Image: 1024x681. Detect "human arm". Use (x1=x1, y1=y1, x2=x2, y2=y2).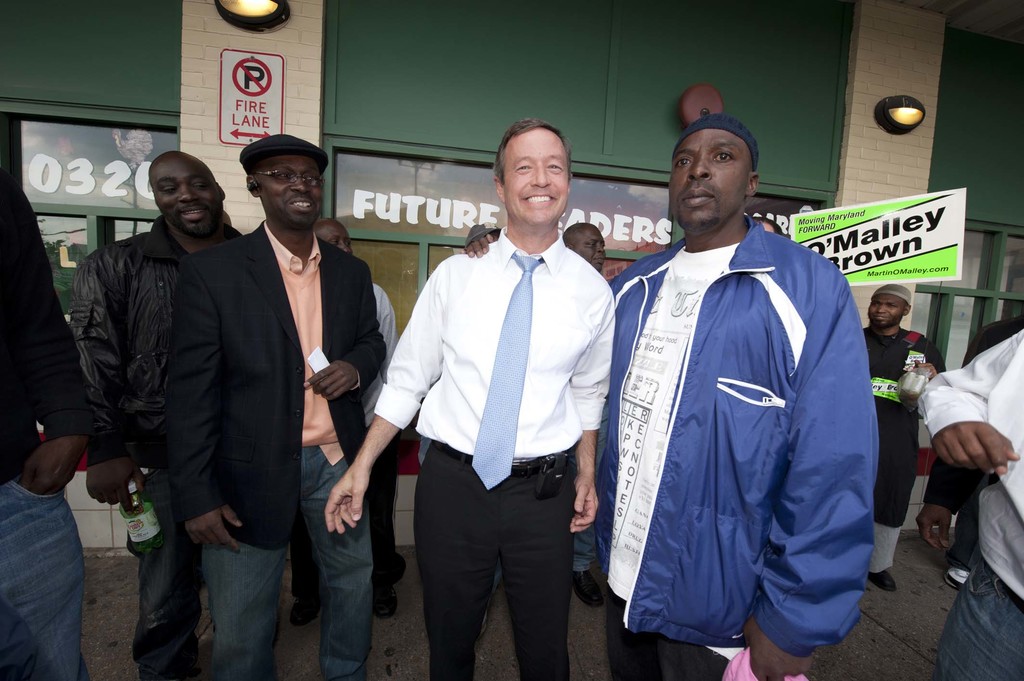
(x1=566, y1=291, x2=612, y2=534).
